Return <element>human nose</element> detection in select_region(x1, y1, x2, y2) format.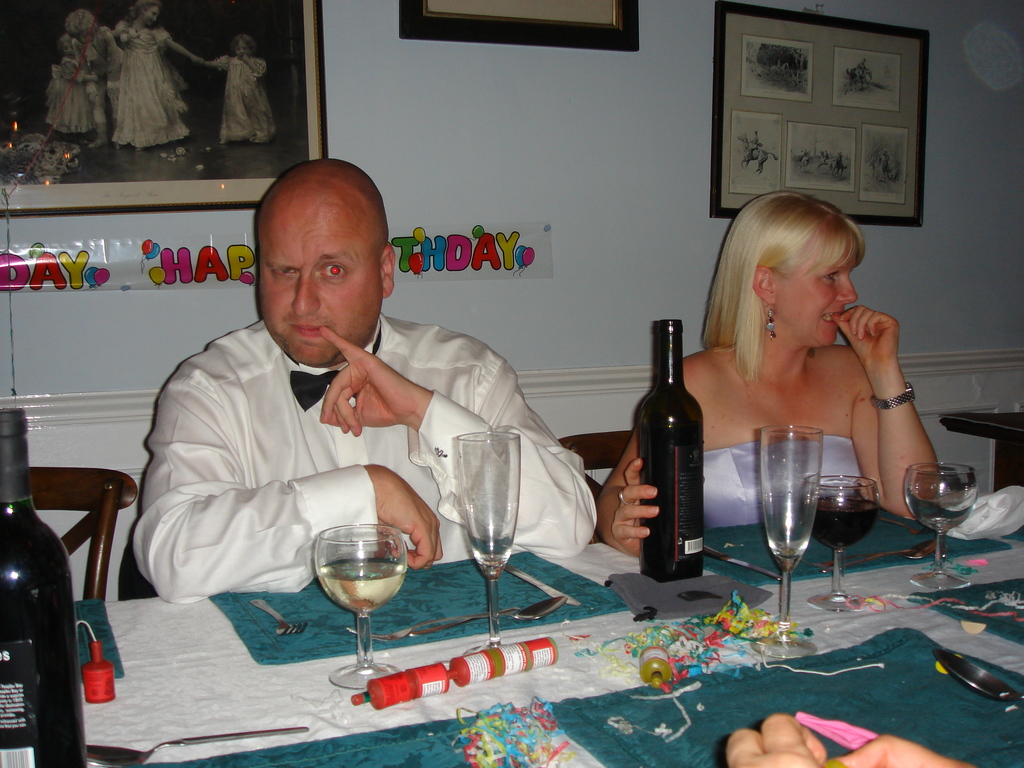
select_region(836, 277, 858, 310).
